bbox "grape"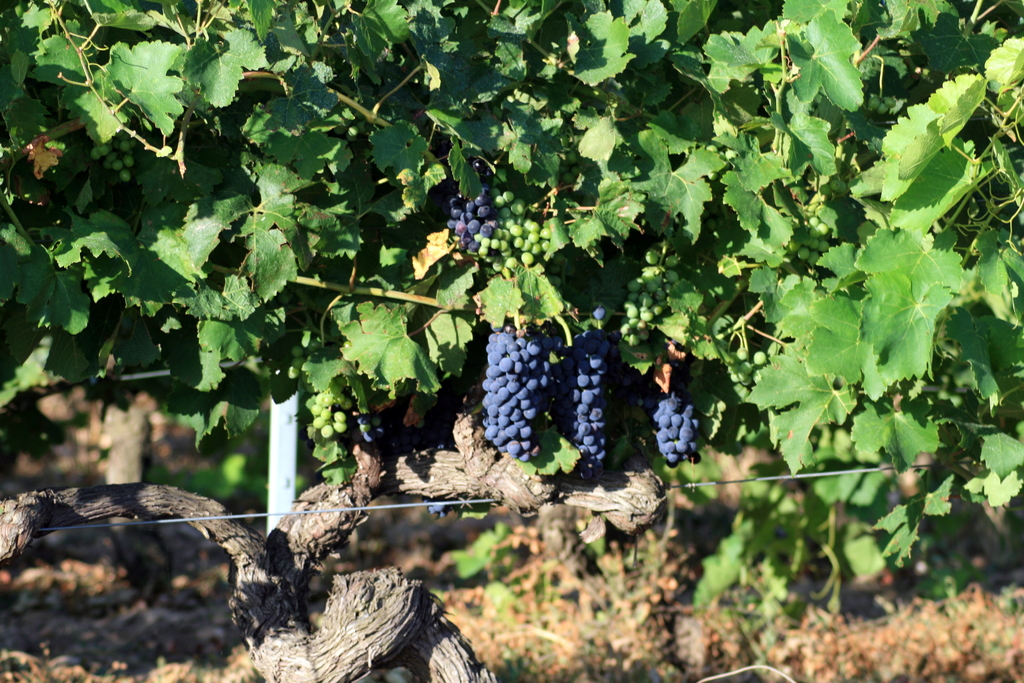
(x1=741, y1=361, x2=755, y2=375)
